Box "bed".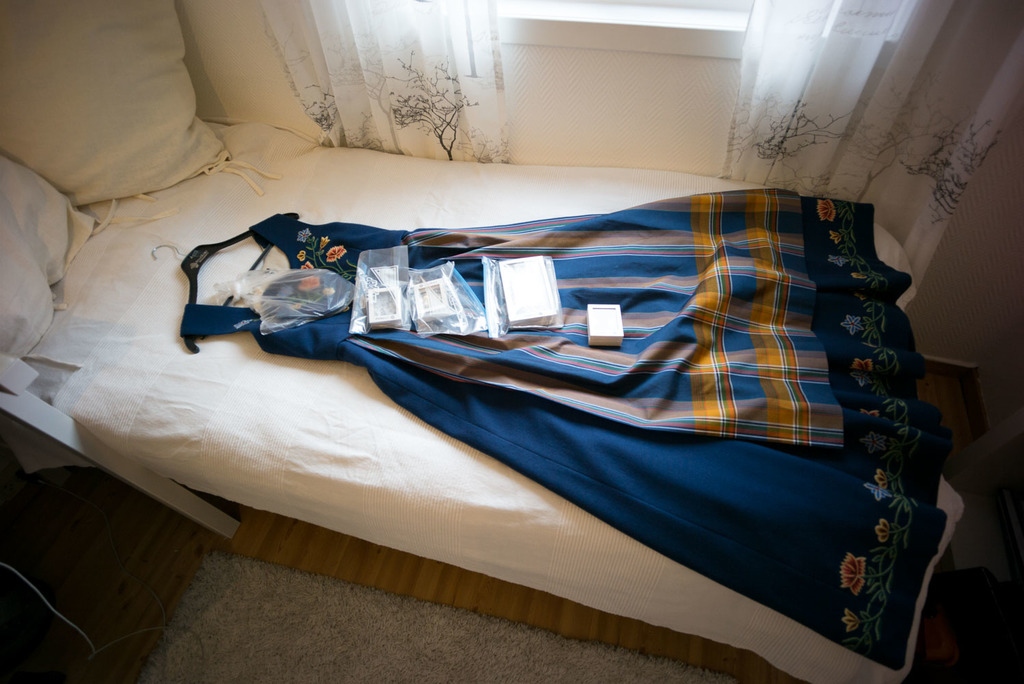
0 0 971 683.
